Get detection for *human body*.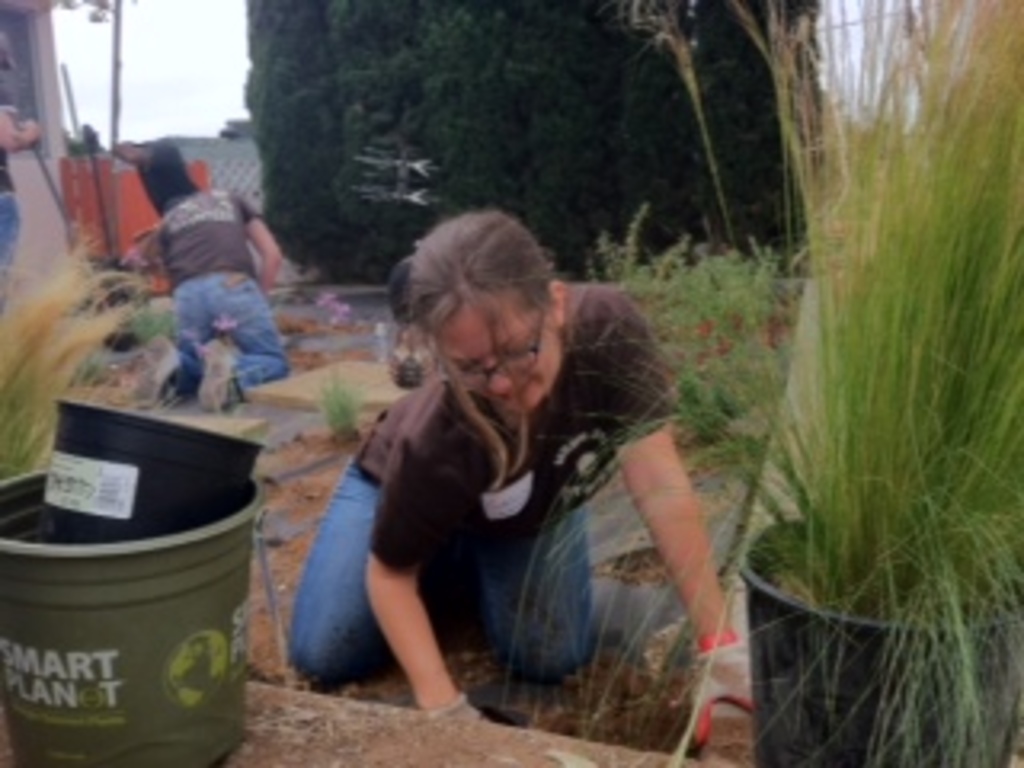
Detection: BBox(237, 205, 746, 736).
